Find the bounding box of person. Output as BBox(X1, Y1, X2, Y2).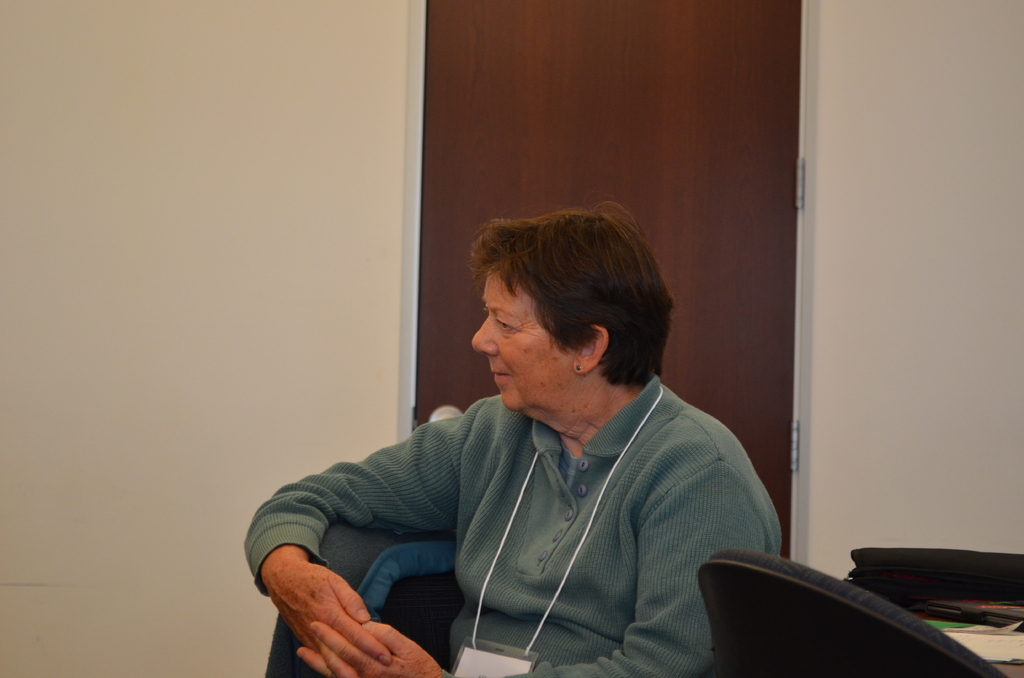
BBox(296, 204, 804, 677).
